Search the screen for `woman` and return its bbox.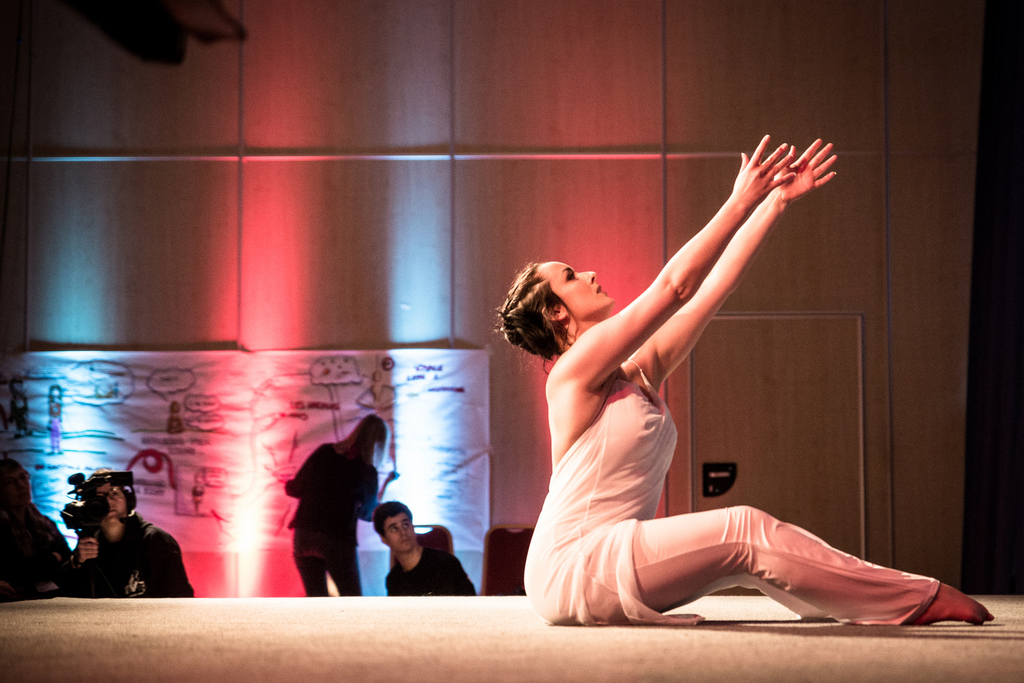
Found: bbox(511, 124, 1006, 630).
